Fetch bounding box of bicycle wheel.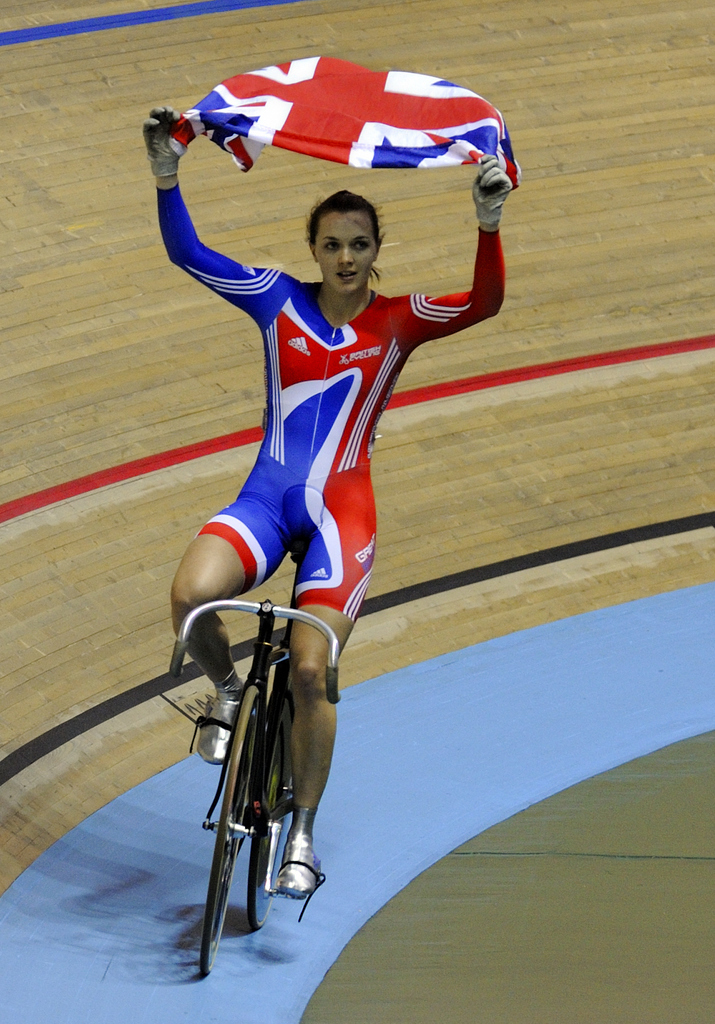
Bbox: (left=201, top=682, right=261, bottom=986).
